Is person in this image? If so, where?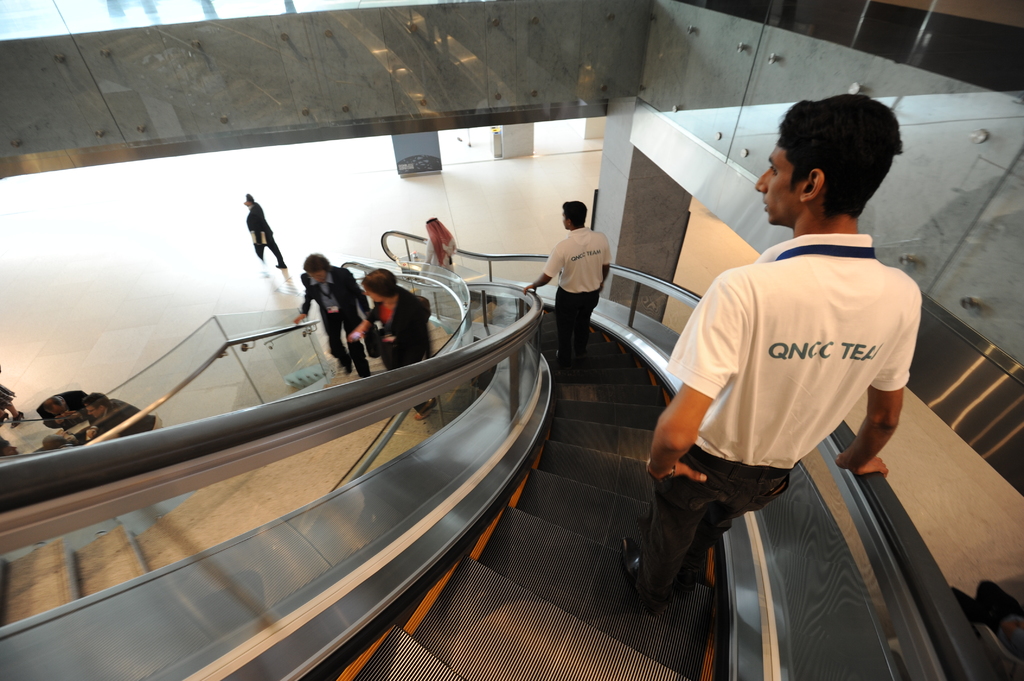
Yes, at 424,217,465,301.
